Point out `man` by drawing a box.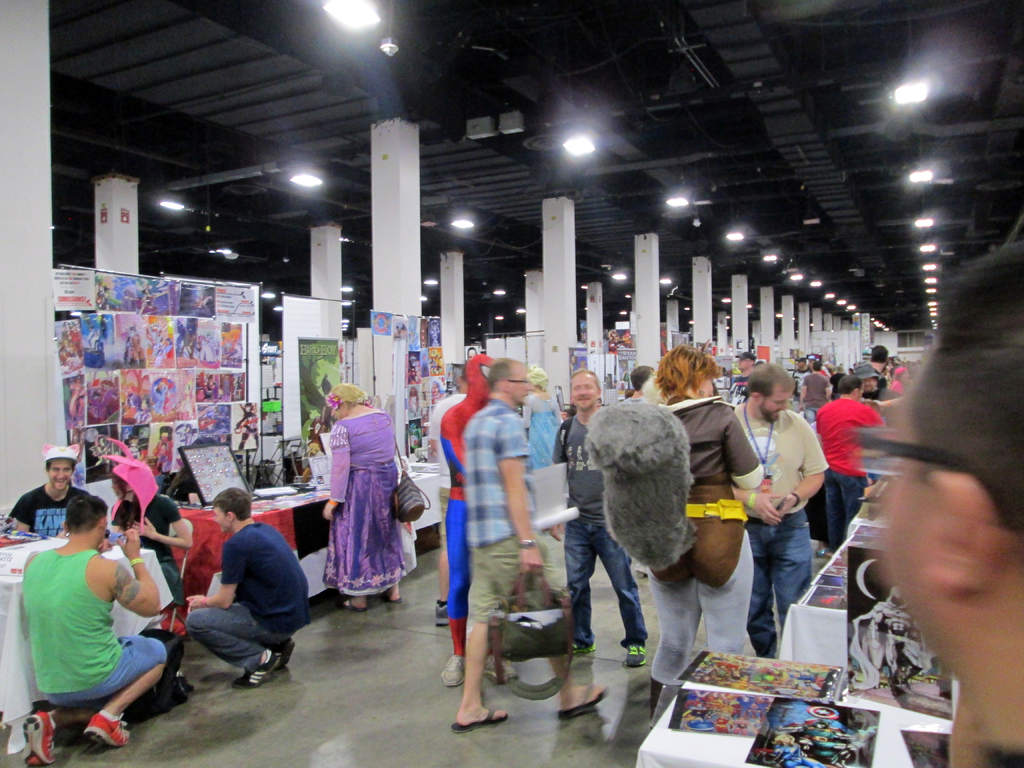
x1=792 y1=355 x2=813 y2=399.
